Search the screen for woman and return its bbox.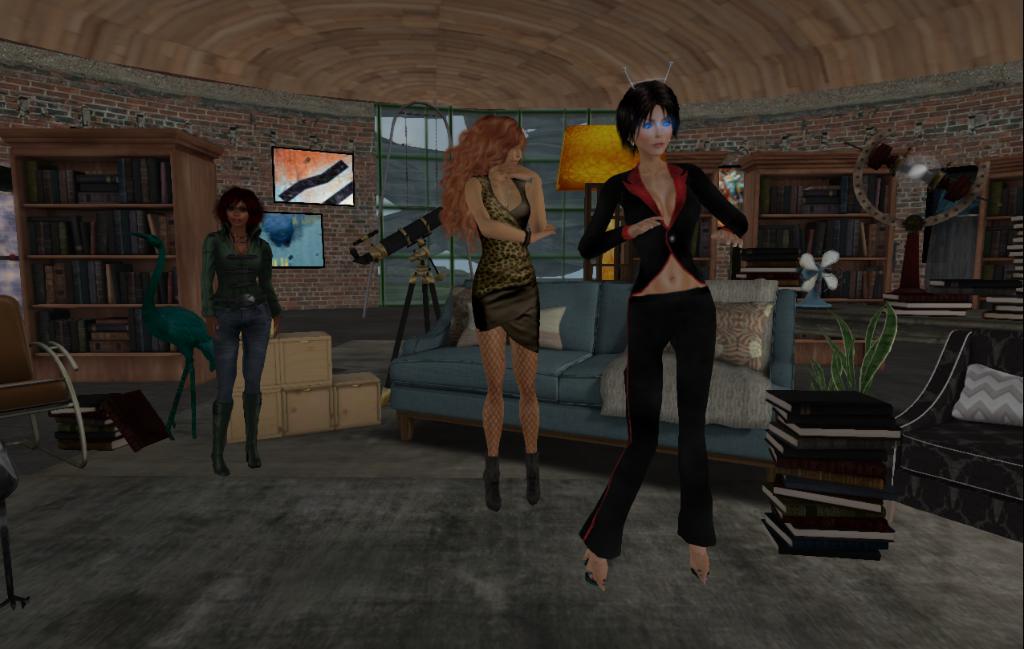
Found: rect(579, 75, 745, 577).
